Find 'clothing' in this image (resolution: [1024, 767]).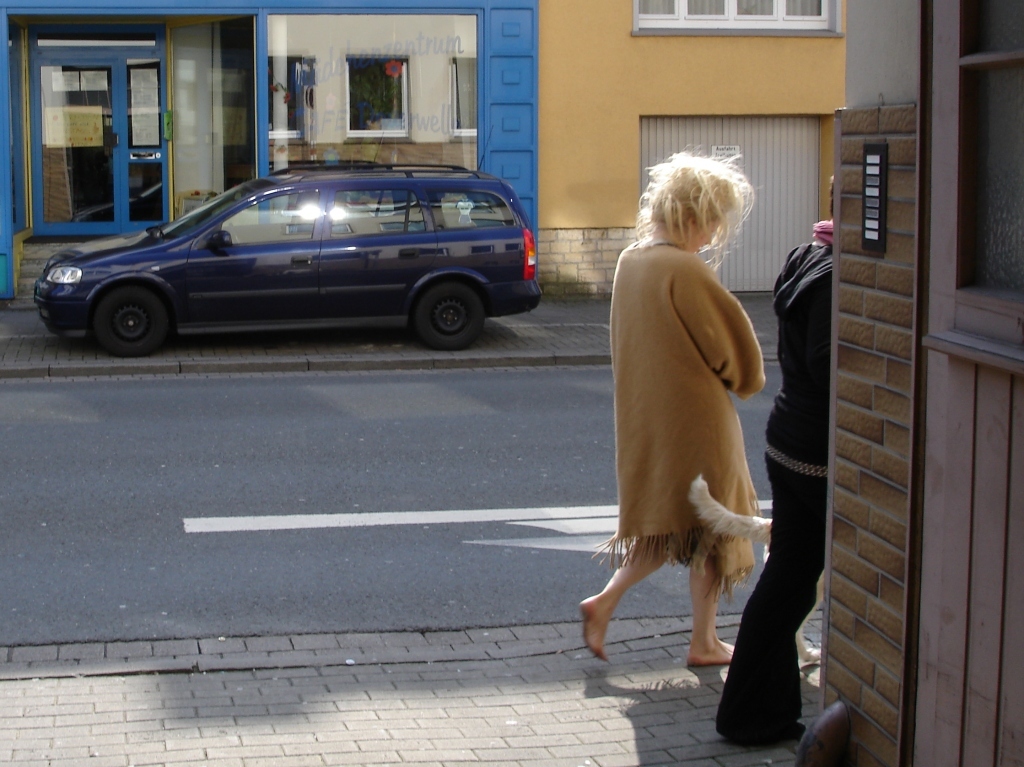
(left=710, top=215, right=847, bottom=744).
